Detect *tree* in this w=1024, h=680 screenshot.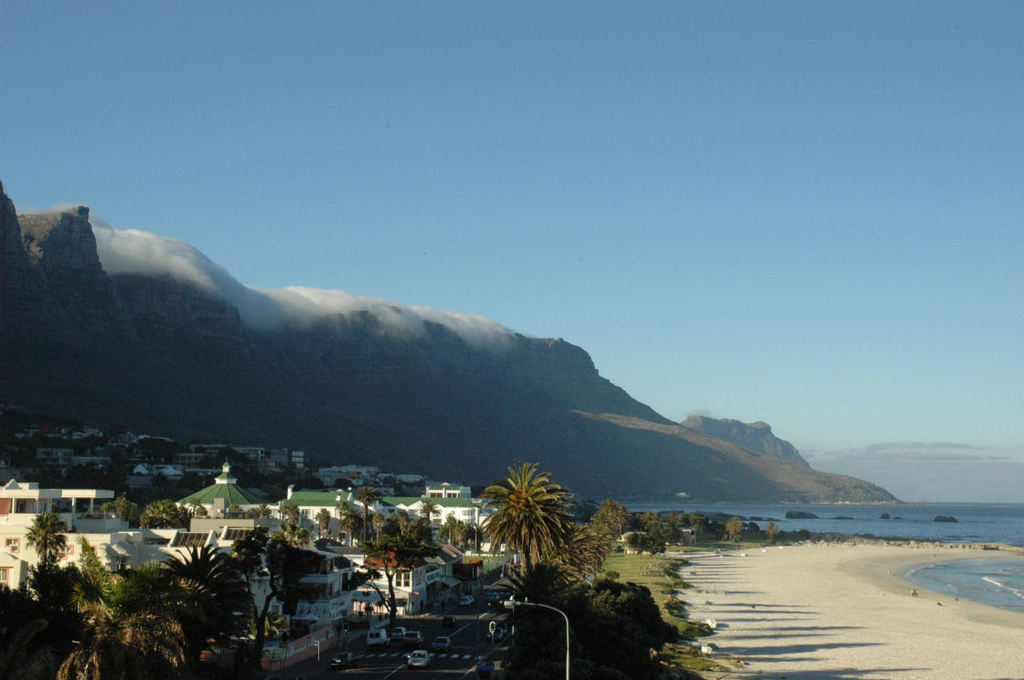
Detection: [646,519,670,543].
